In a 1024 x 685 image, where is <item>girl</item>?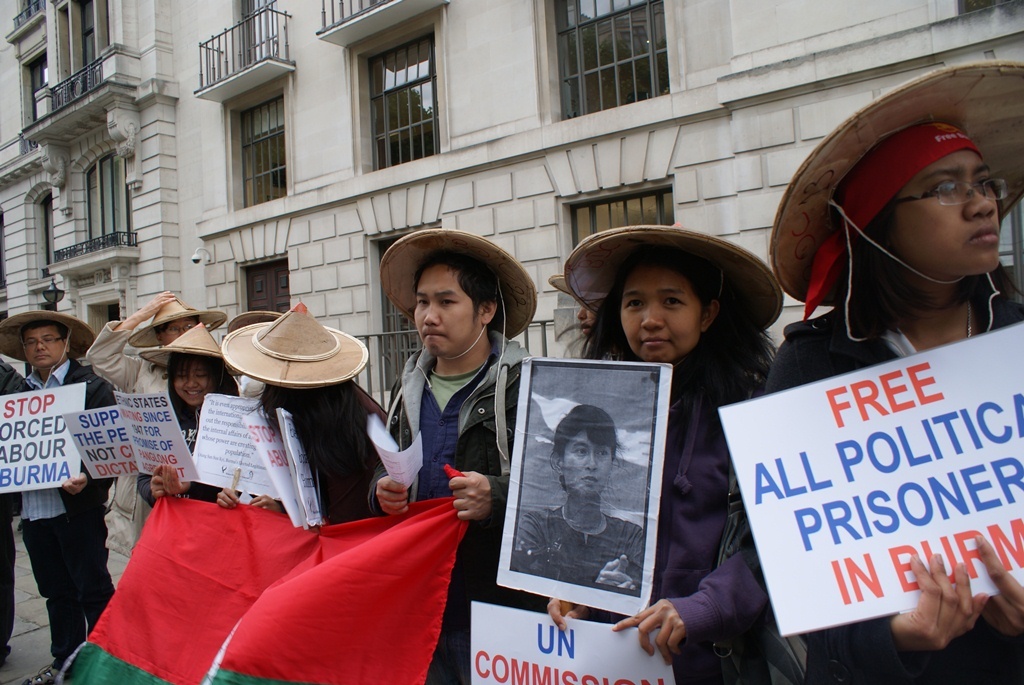
BBox(571, 228, 769, 684).
